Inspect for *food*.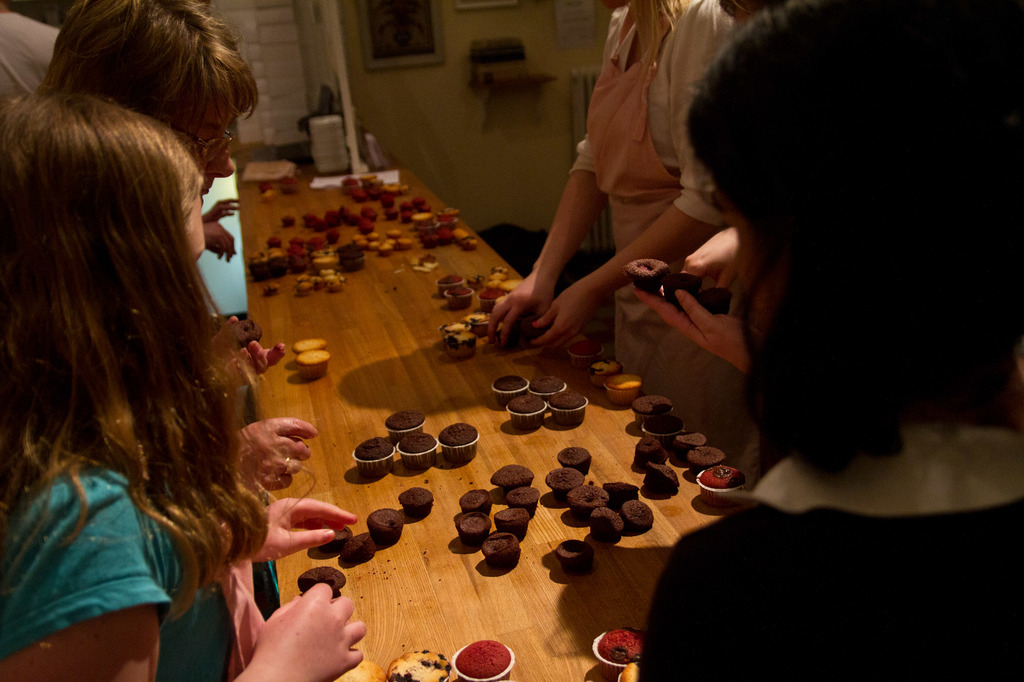
Inspection: 296, 486, 433, 601.
